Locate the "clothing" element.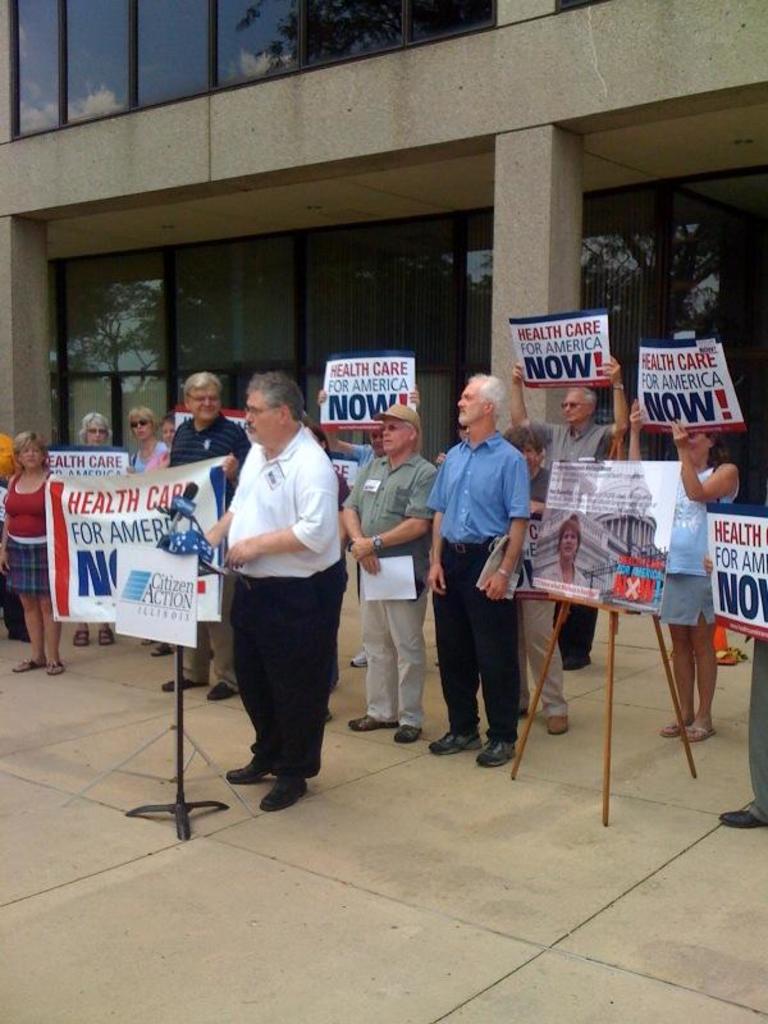
Element bbox: BBox(166, 413, 256, 677).
